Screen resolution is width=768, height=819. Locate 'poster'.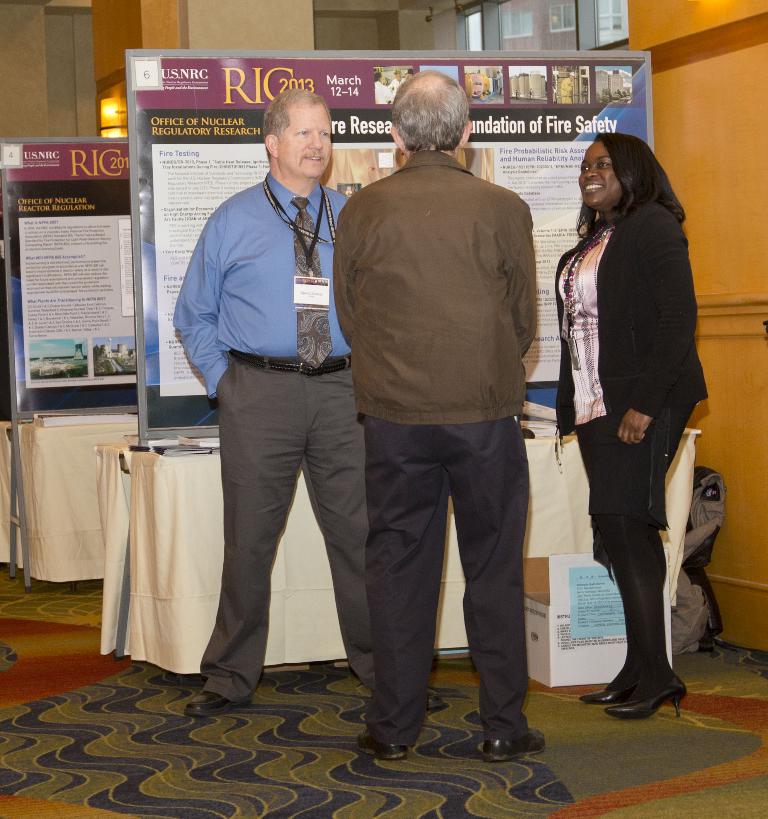
<bbox>129, 51, 650, 432</bbox>.
